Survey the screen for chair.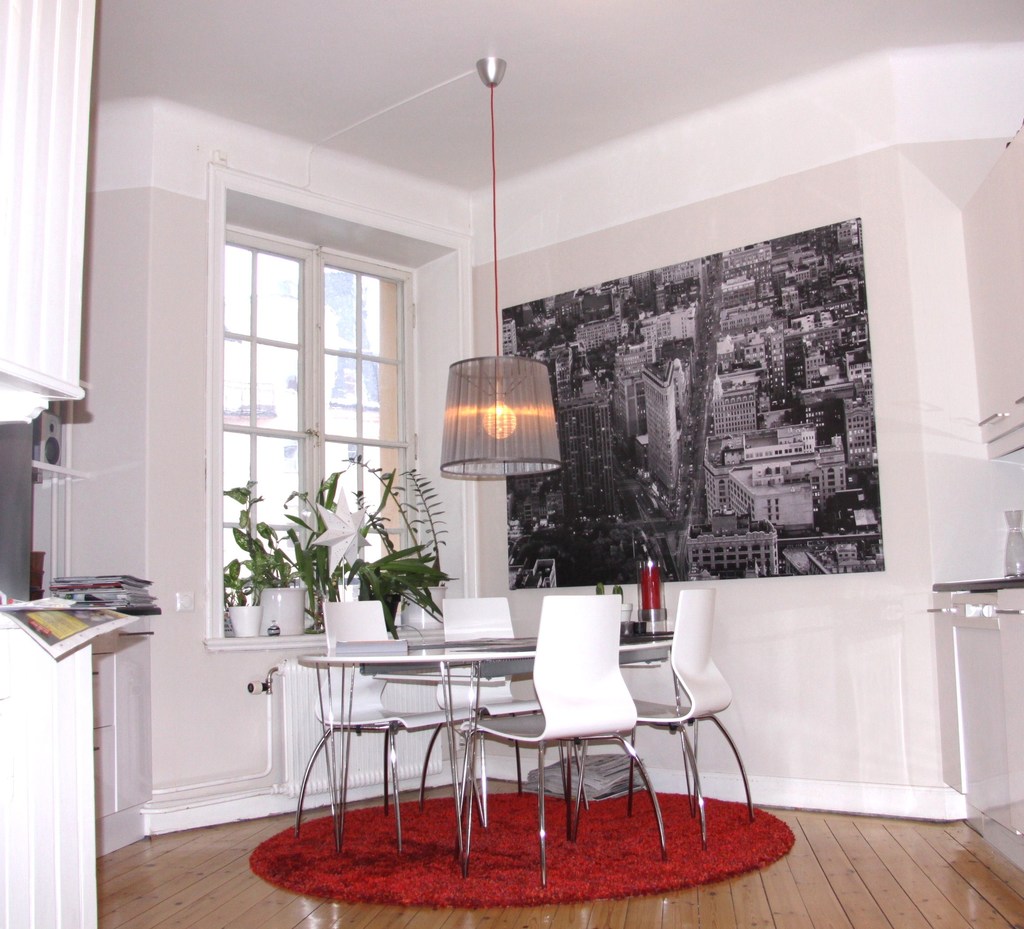
Survey found: crop(443, 590, 557, 841).
